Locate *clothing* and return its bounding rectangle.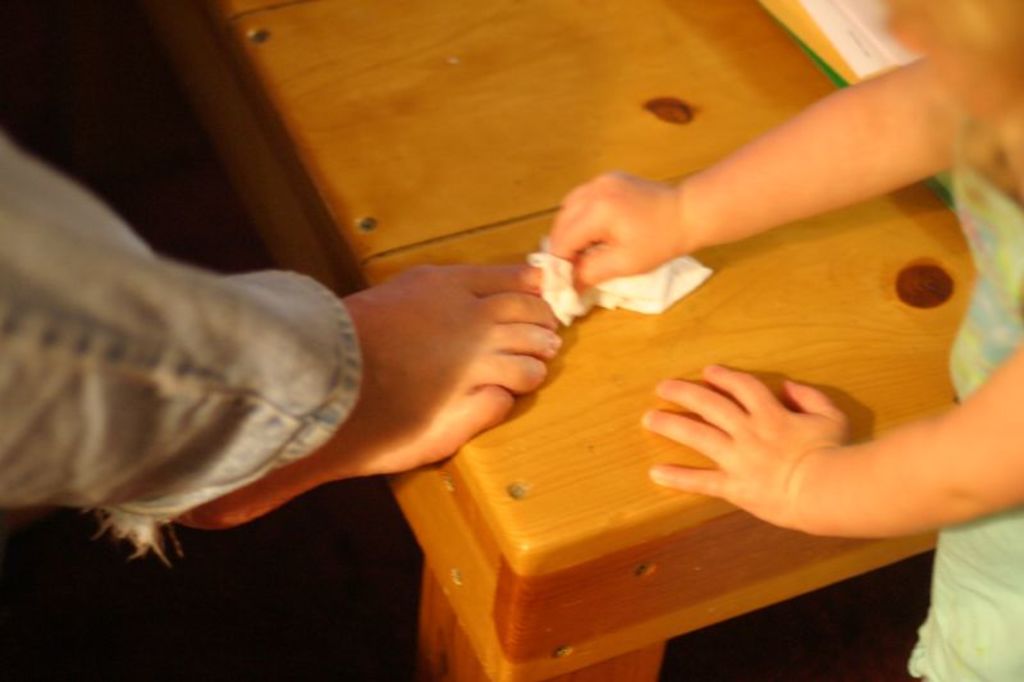
[0, 119, 397, 577].
